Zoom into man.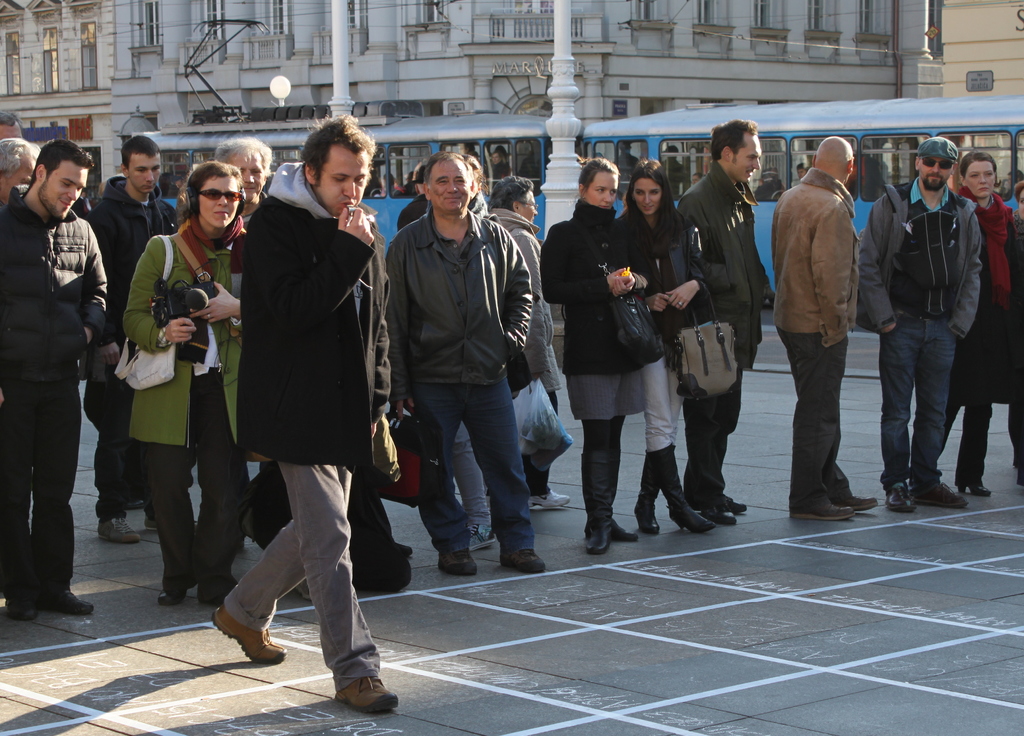
Zoom target: [660,144,684,199].
